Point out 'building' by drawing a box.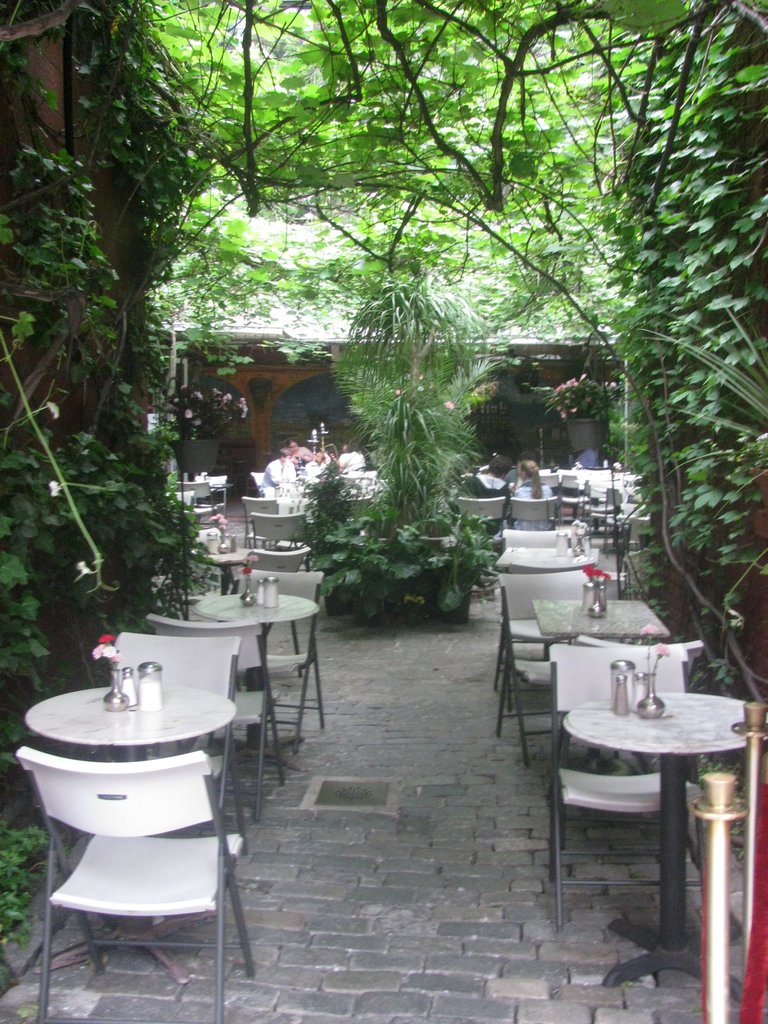
x1=0, y1=0, x2=180, y2=824.
